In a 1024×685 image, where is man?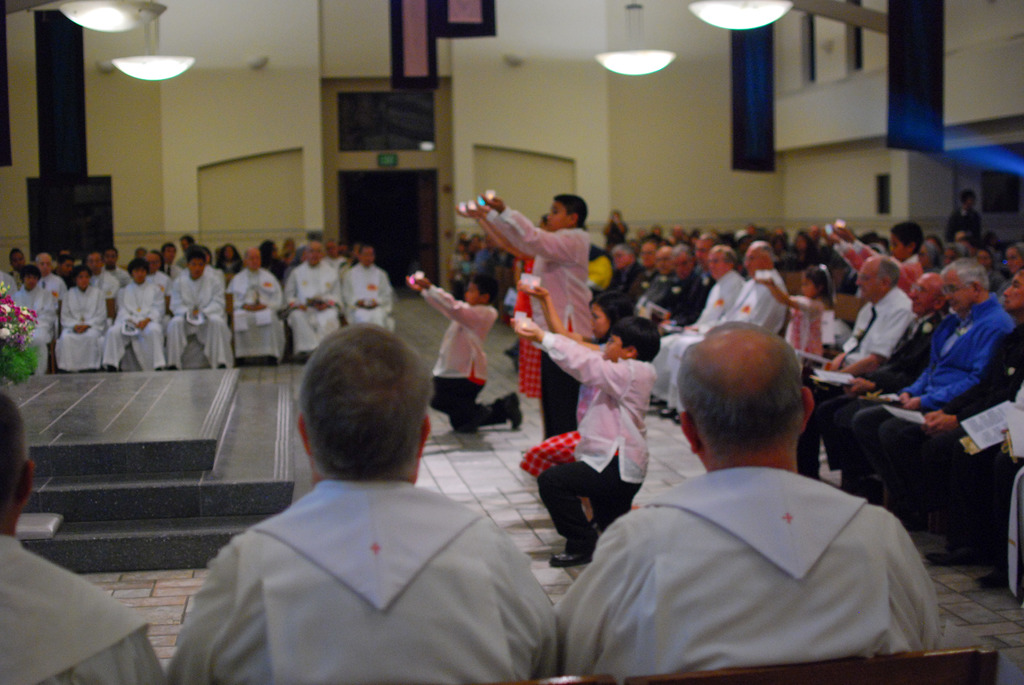
(x1=925, y1=271, x2=1023, y2=572).
